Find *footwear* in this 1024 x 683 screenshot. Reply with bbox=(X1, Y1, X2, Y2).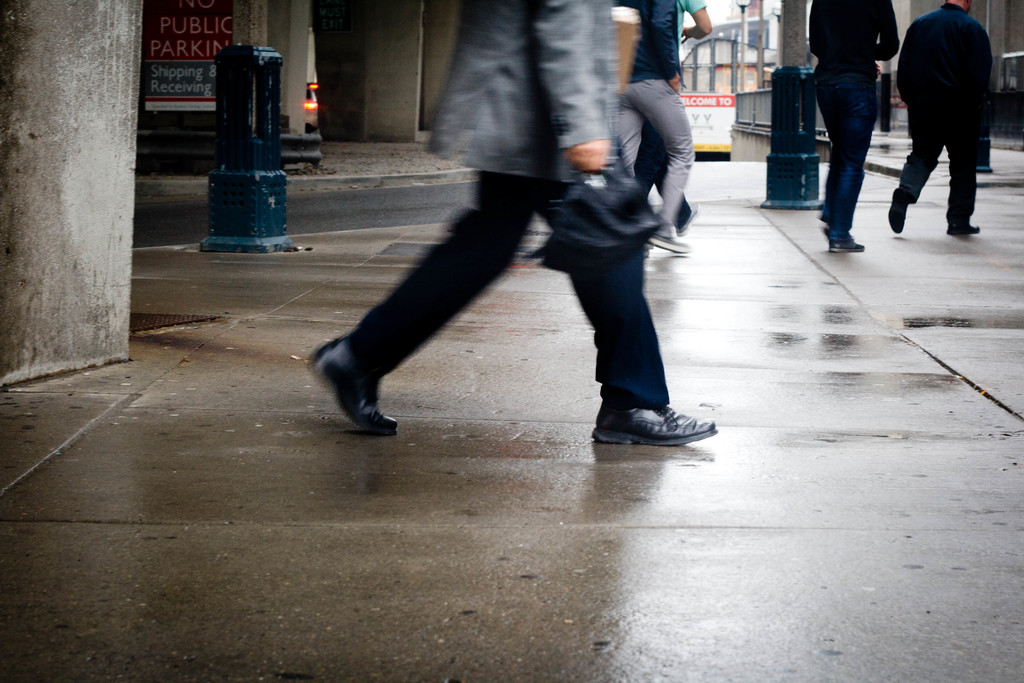
bbox=(827, 231, 863, 252).
